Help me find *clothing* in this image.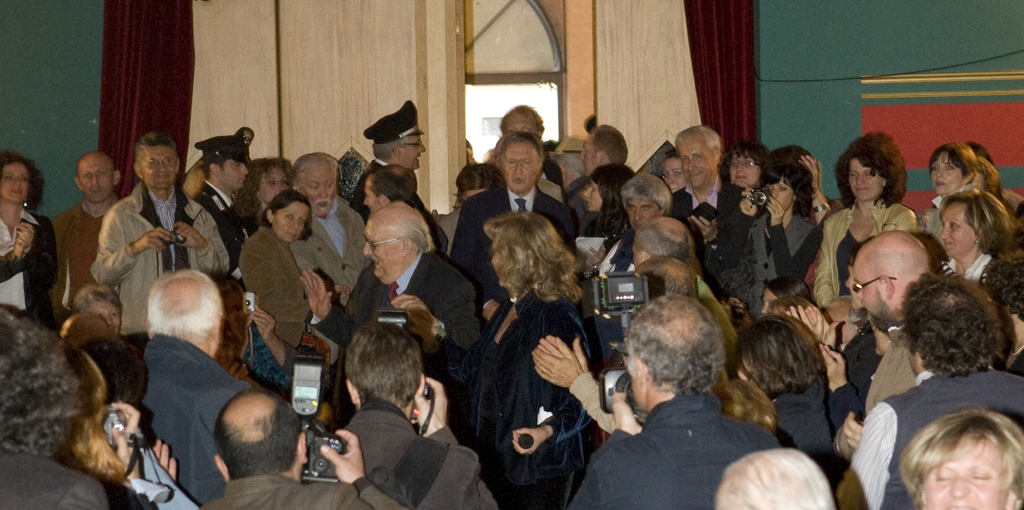
Found it: detection(743, 212, 826, 309).
